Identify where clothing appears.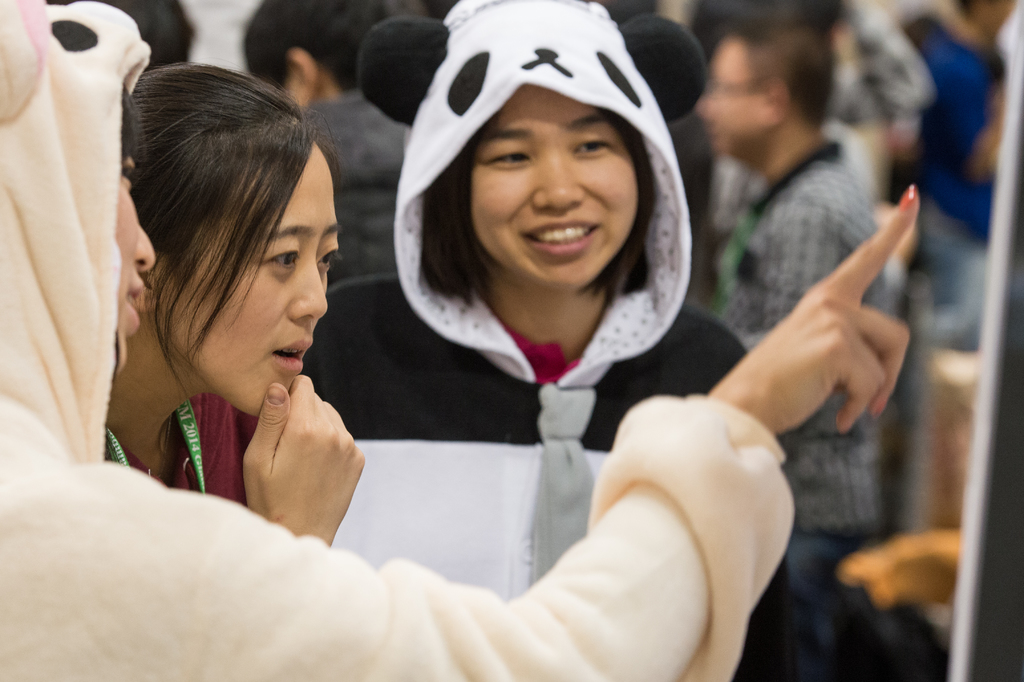
Appears at <region>308, 0, 760, 443</region>.
